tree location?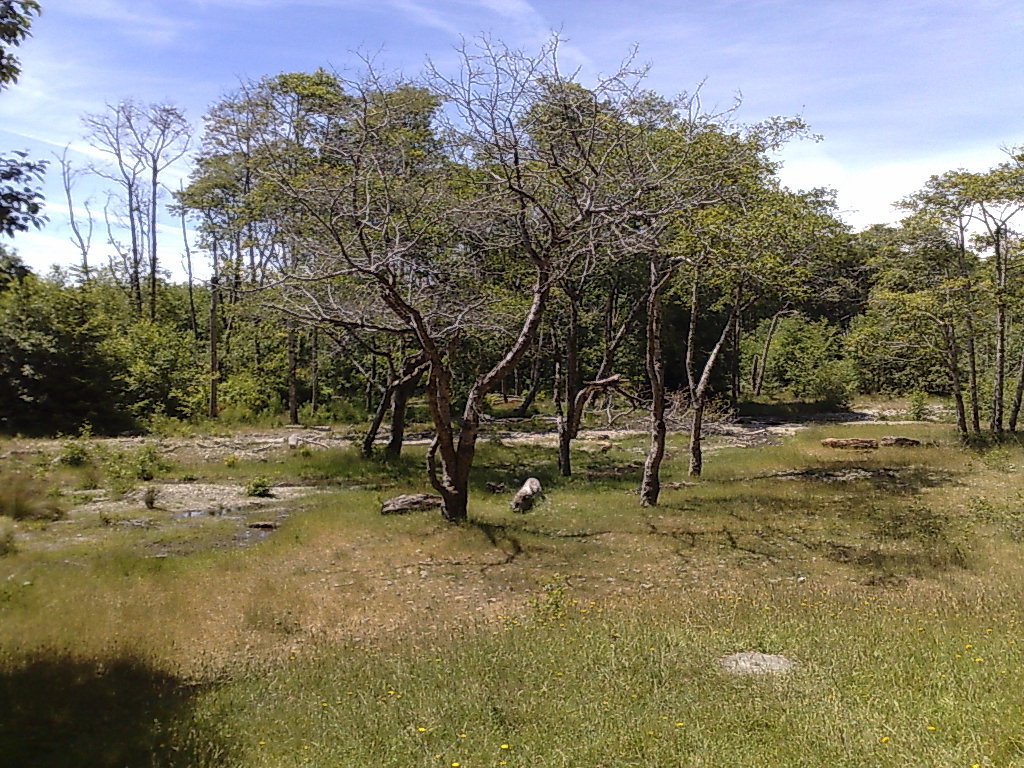
185 33 879 521
